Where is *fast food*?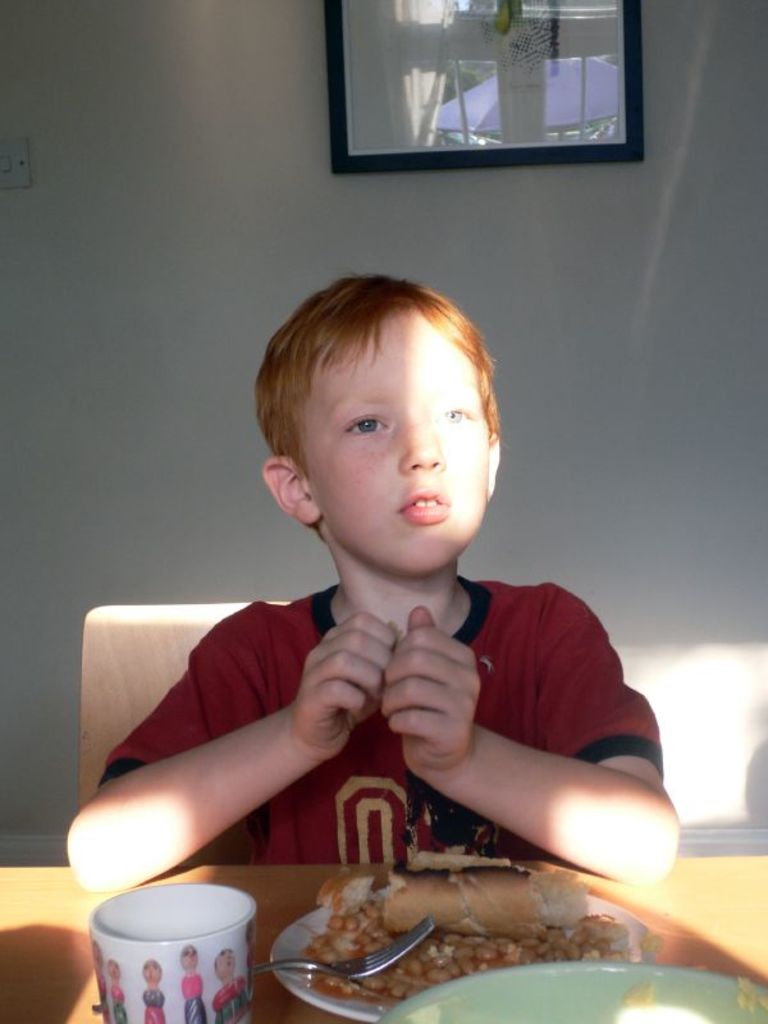
l=301, t=861, r=620, b=998.
